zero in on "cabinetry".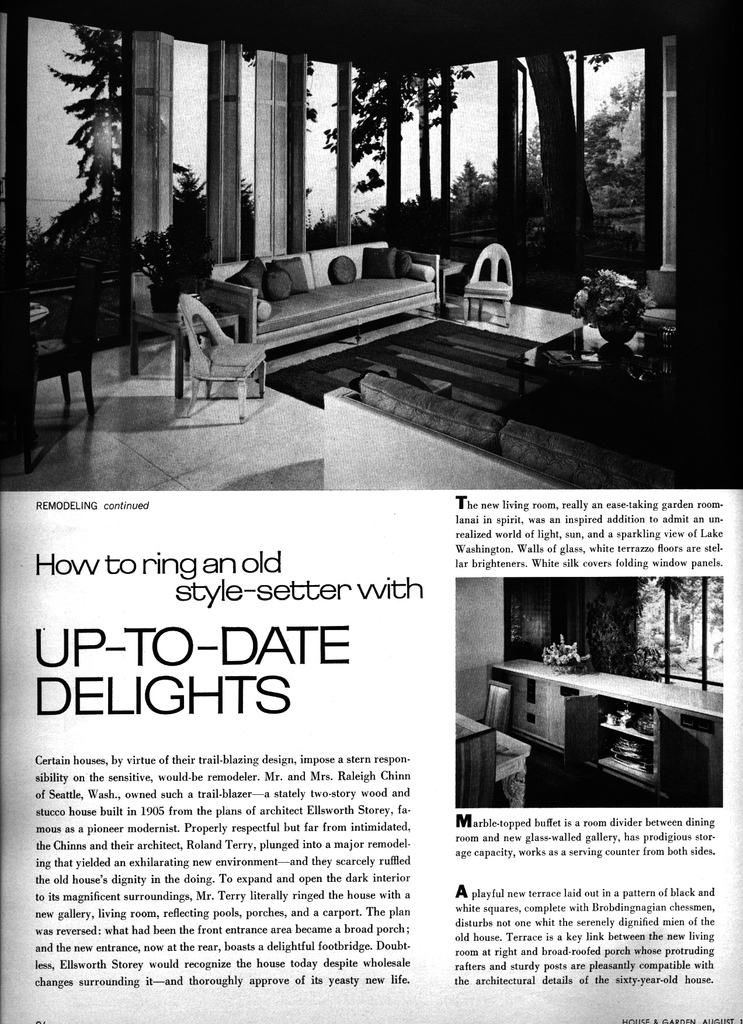
Zeroed in: {"left": 656, "top": 708, "right": 726, "bottom": 812}.
